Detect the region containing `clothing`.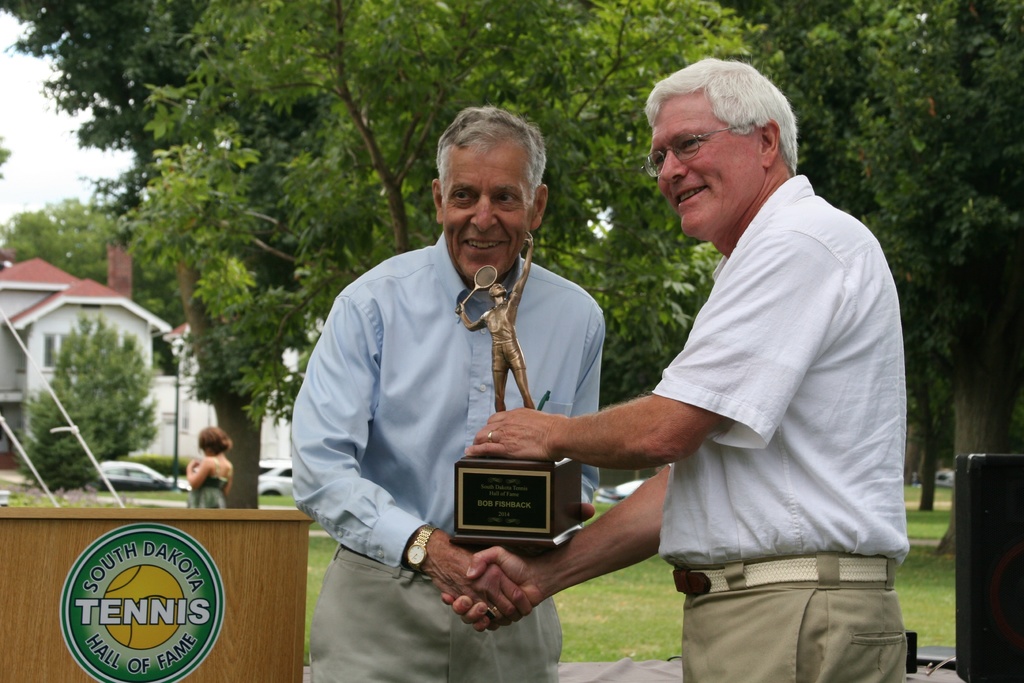
Rect(292, 231, 607, 682).
